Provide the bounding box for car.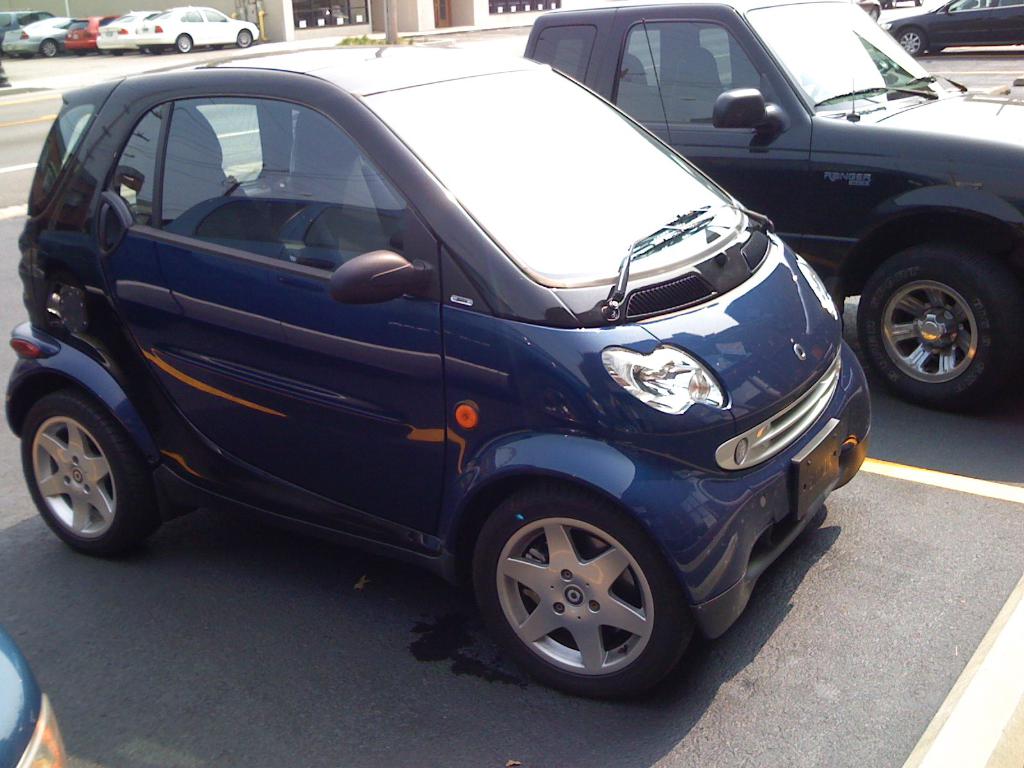
[x1=520, y1=0, x2=1023, y2=406].
